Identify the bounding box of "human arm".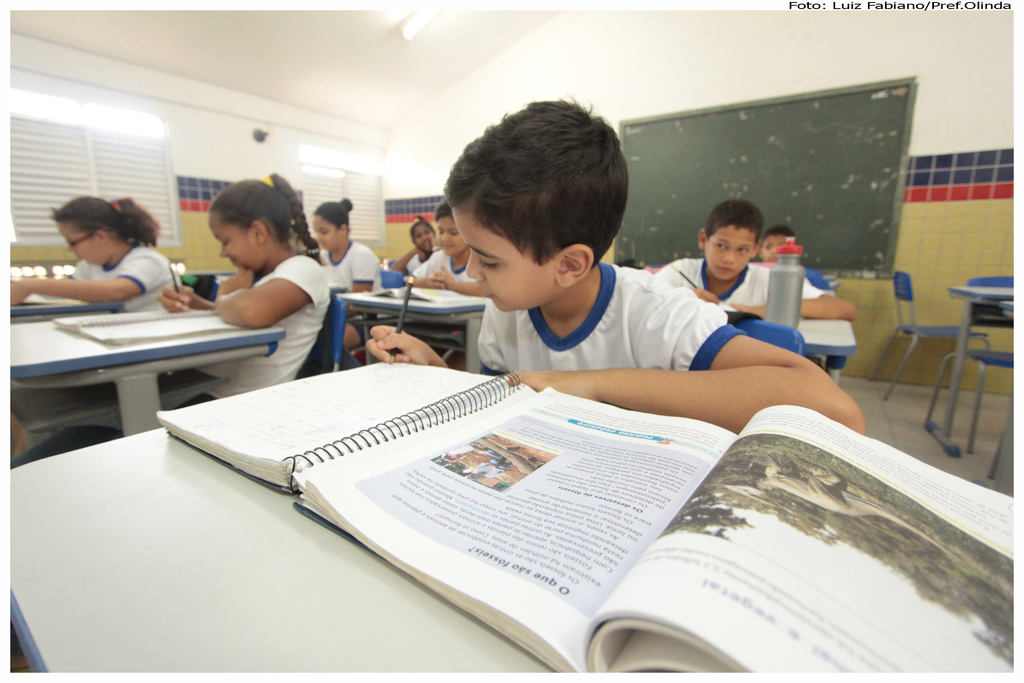
box=[391, 247, 426, 271].
